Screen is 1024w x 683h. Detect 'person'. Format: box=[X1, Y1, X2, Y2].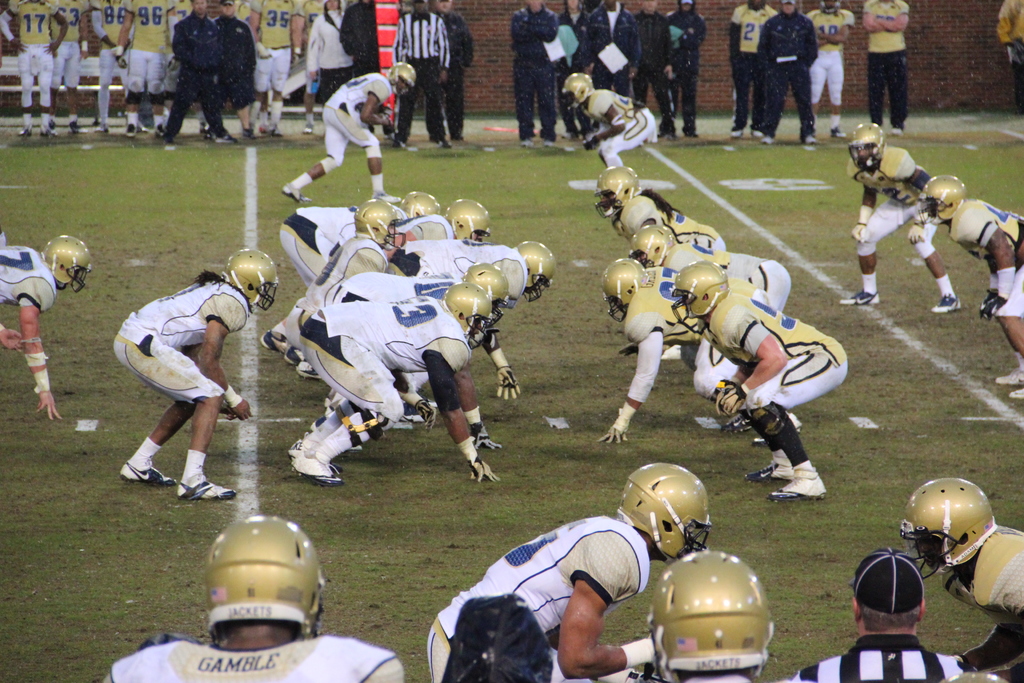
box=[279, 63, 417, 204].
